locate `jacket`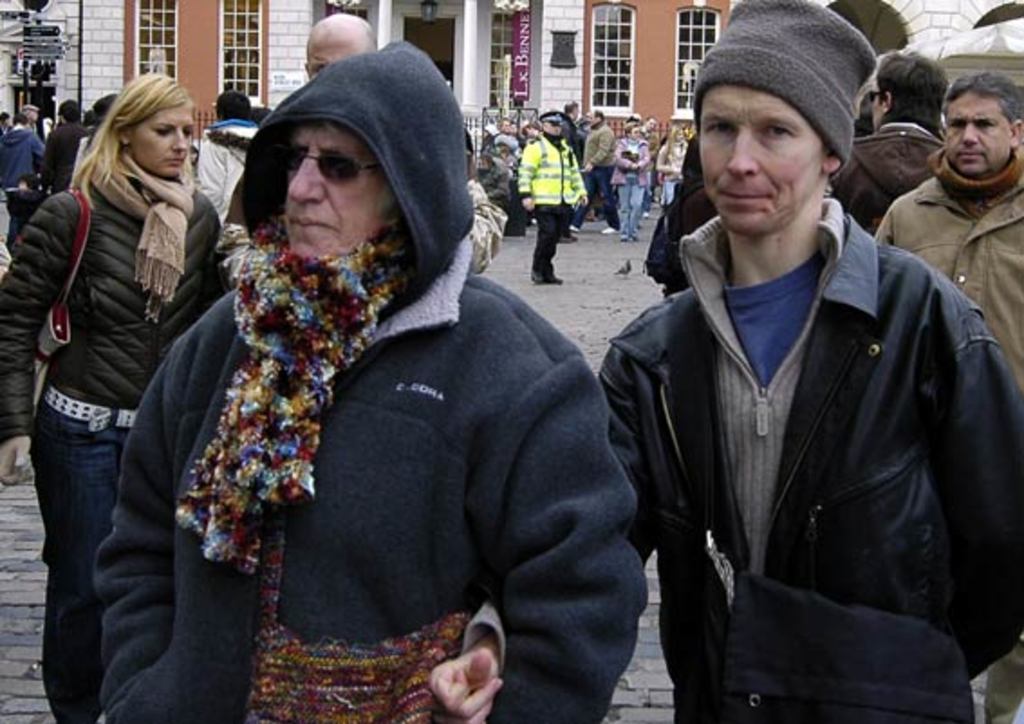
BBox(190, 116, 260, 227)
